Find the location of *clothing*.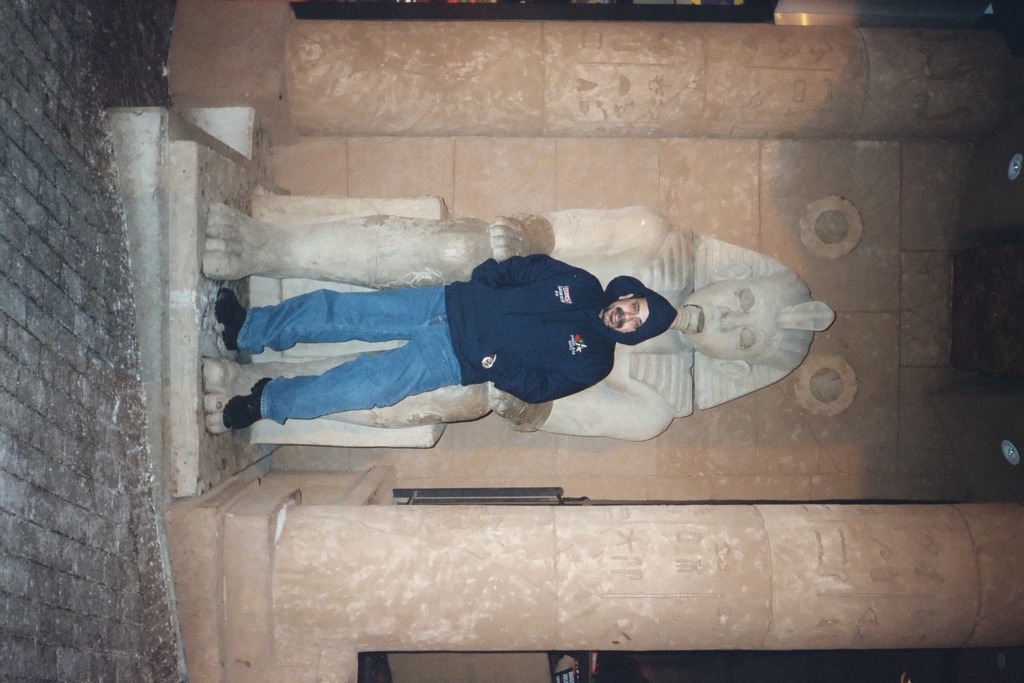
Location: <bbox>279, 257, 679, 425</bbox>.
